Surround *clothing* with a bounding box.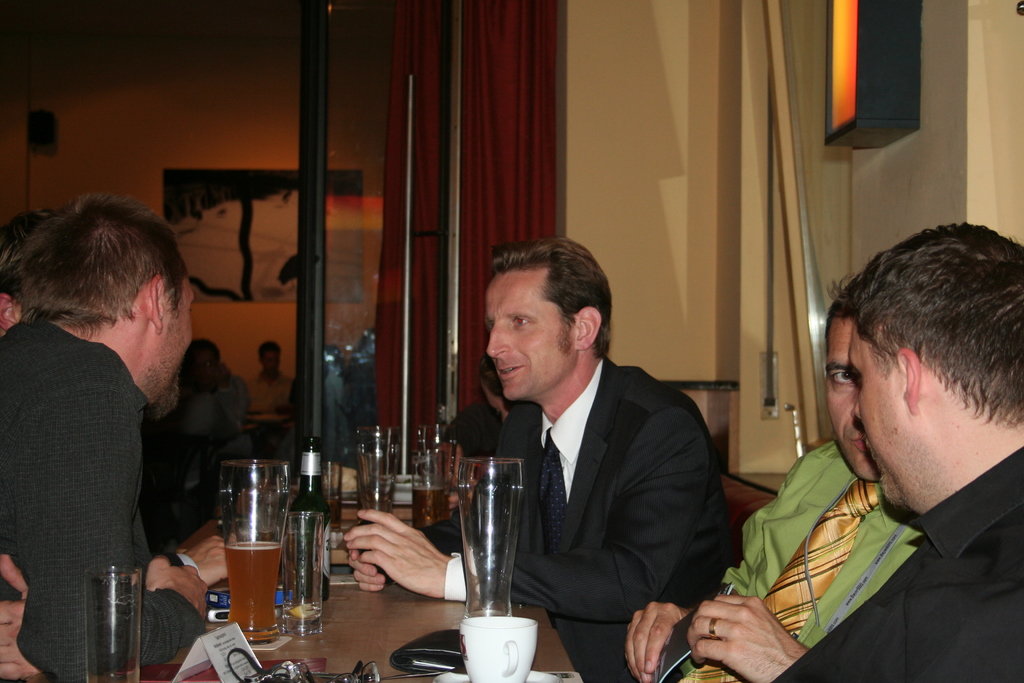
box=[772, 443, 1022, 682].
